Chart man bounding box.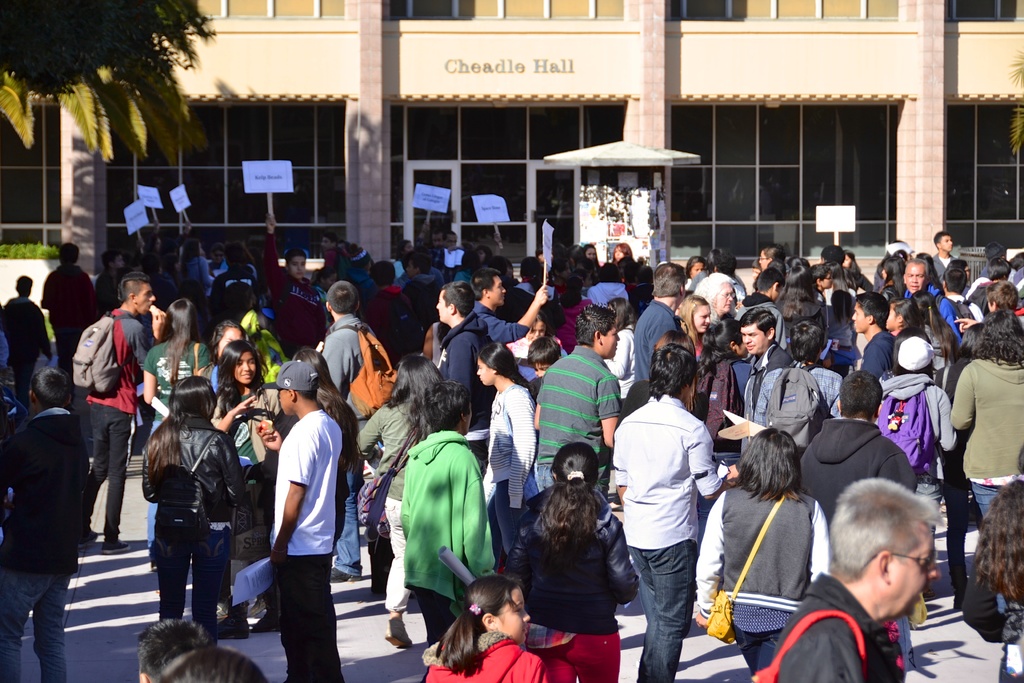
Charted: 963 259 1013 320.
